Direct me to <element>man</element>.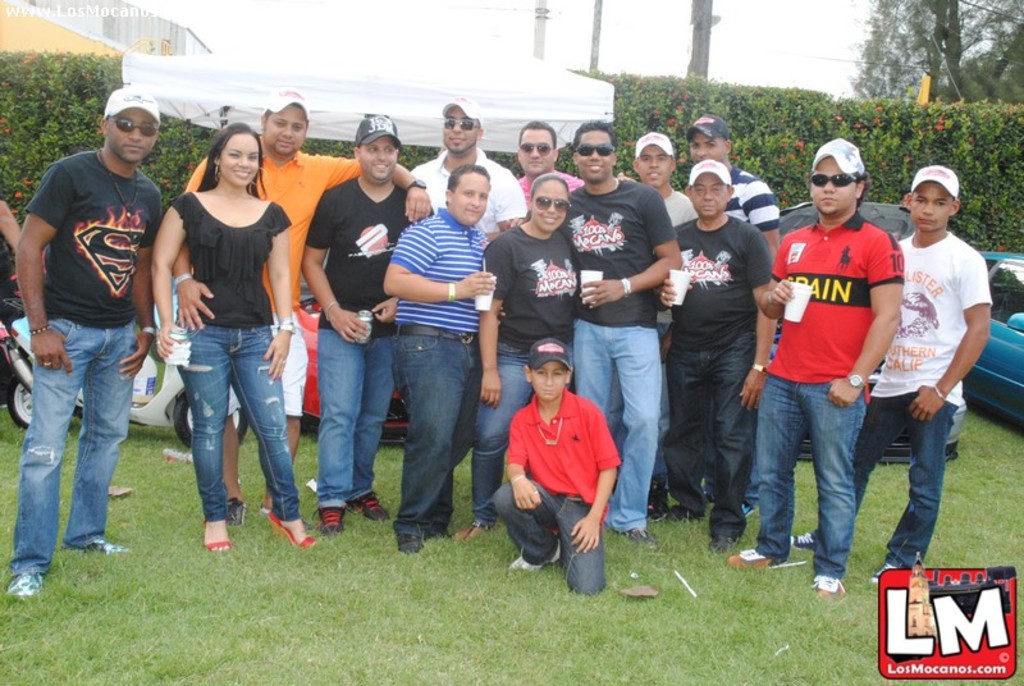
Direction: bbox=(182, 90, 434, 525).
